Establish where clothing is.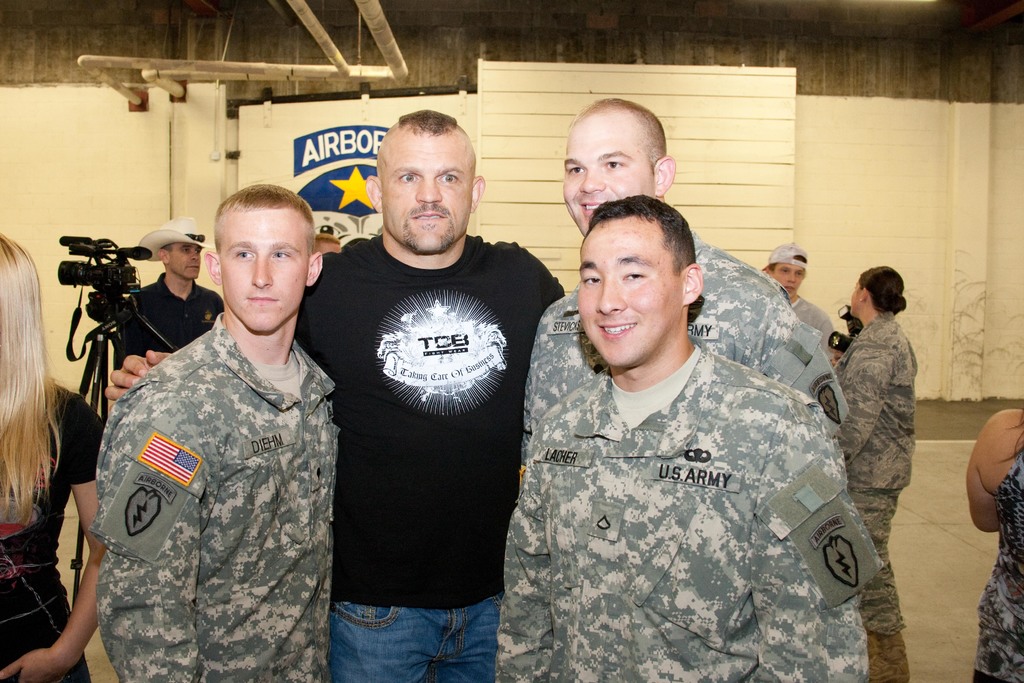
Established at box=[94, 285, 238, 386].
